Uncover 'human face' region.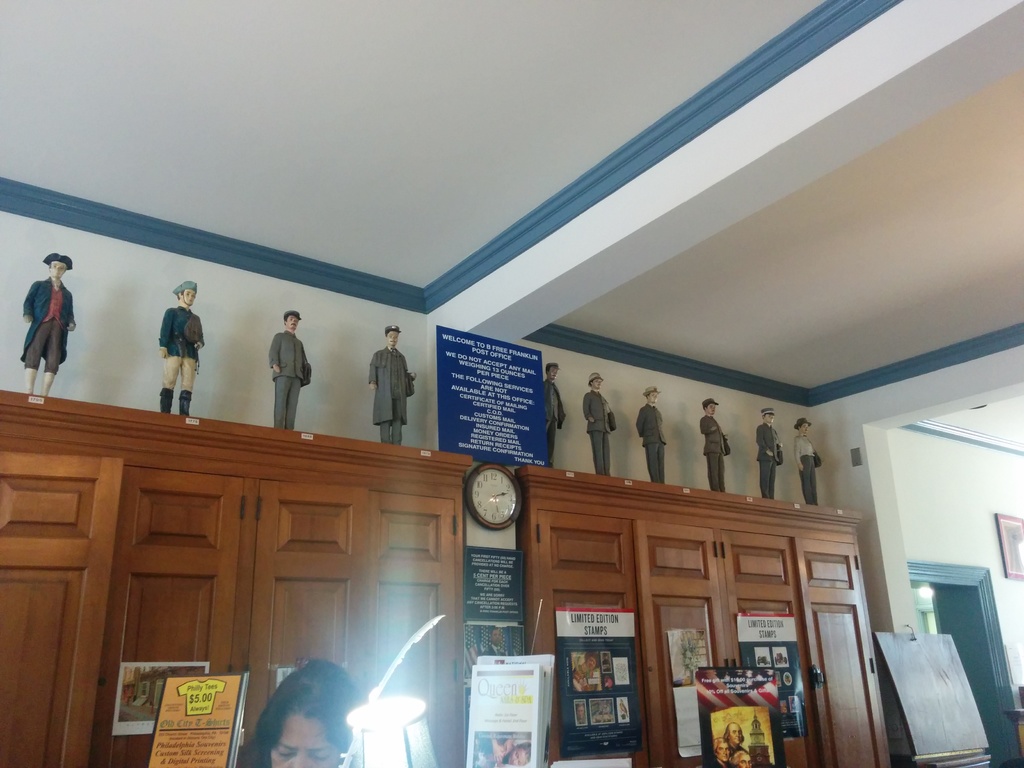
Uncovered: BBox(803, 425, 811, 433).
